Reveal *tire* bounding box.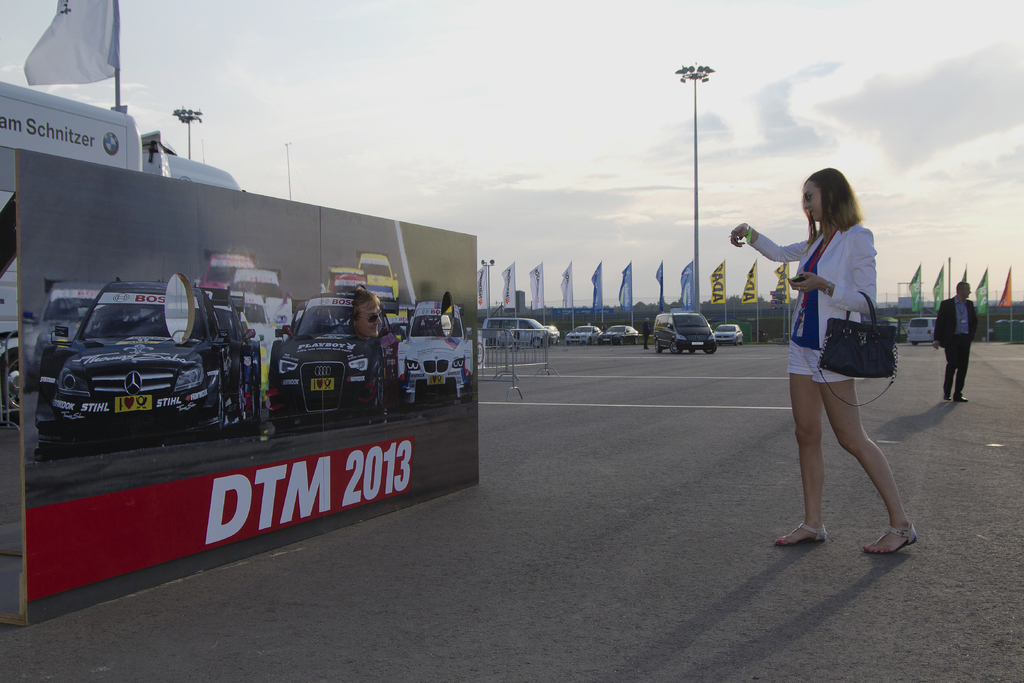
Revealed: x1=208, y1=391, x2=225, y2=437.
